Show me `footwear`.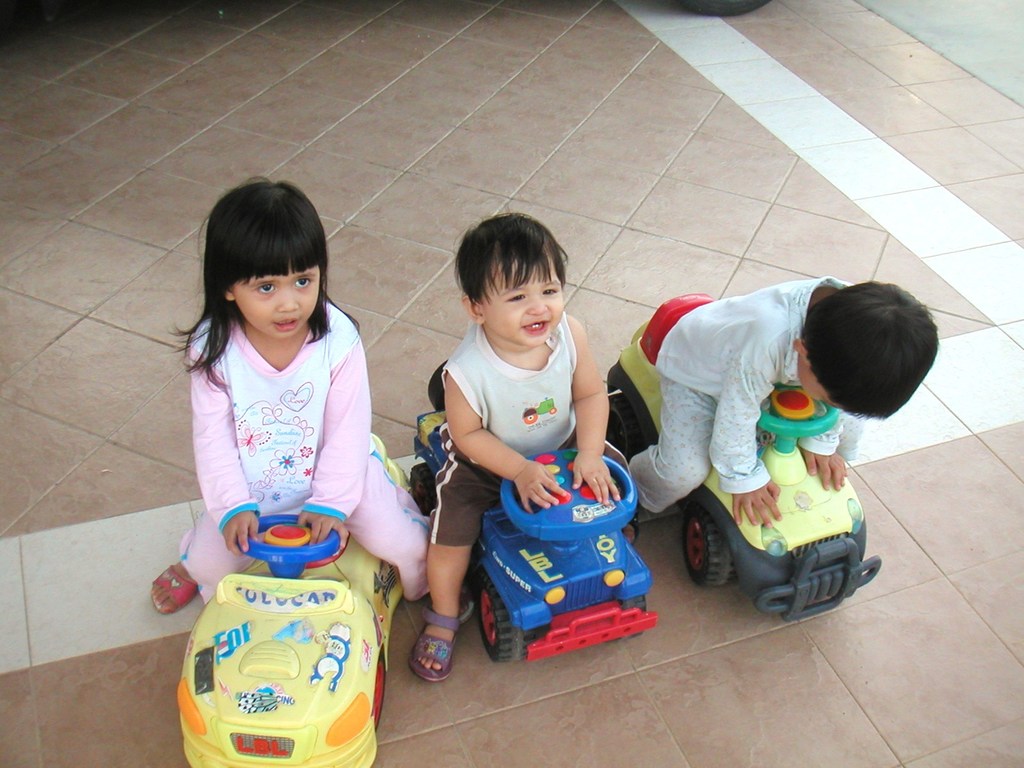
`footwear` is here: {"left": 148, "top": 559, "right": 204, "bottom": 617}.
